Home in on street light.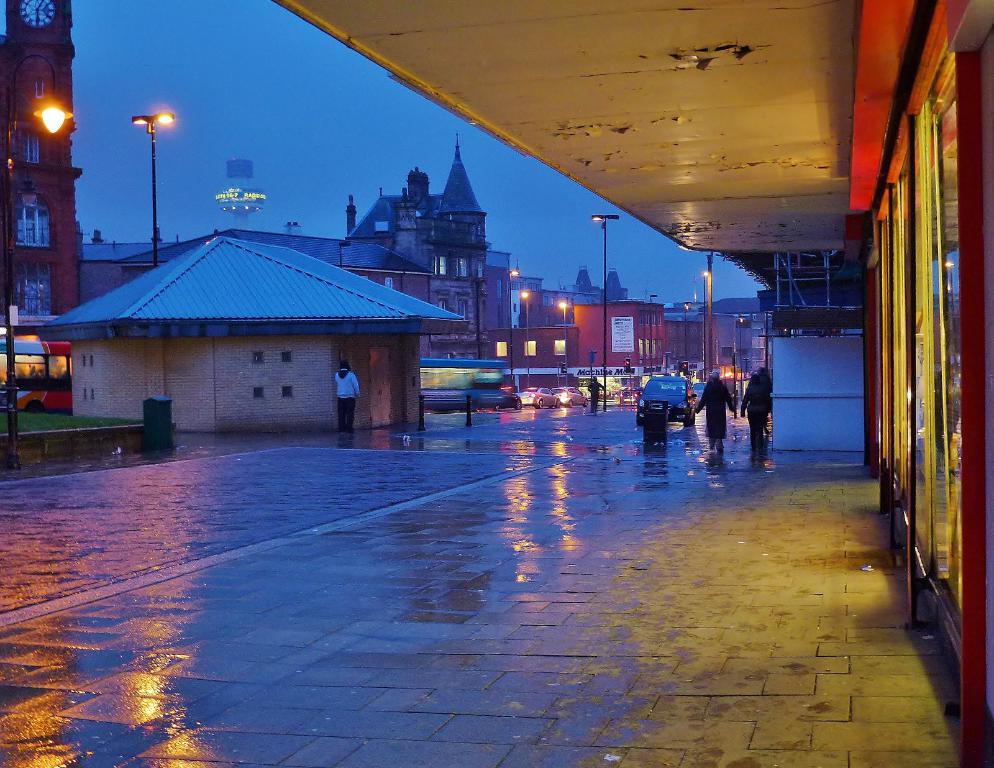
Homed in at bbox=[129, 110, 178, 272].
